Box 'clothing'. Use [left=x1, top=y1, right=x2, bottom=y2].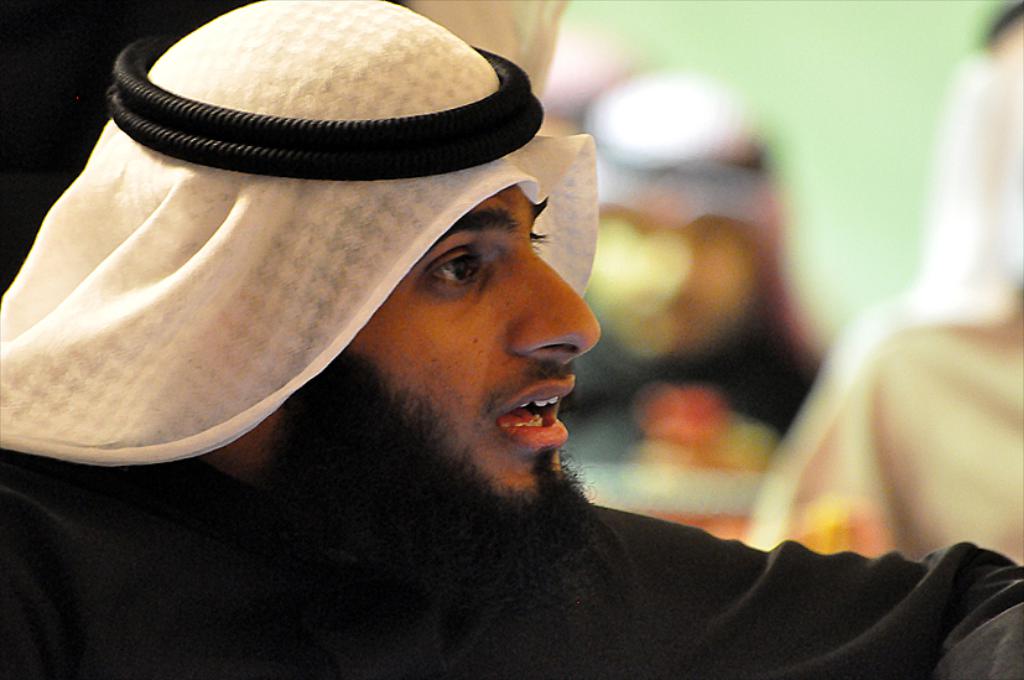
[left=56, top=46, right=899, bottom=652].
